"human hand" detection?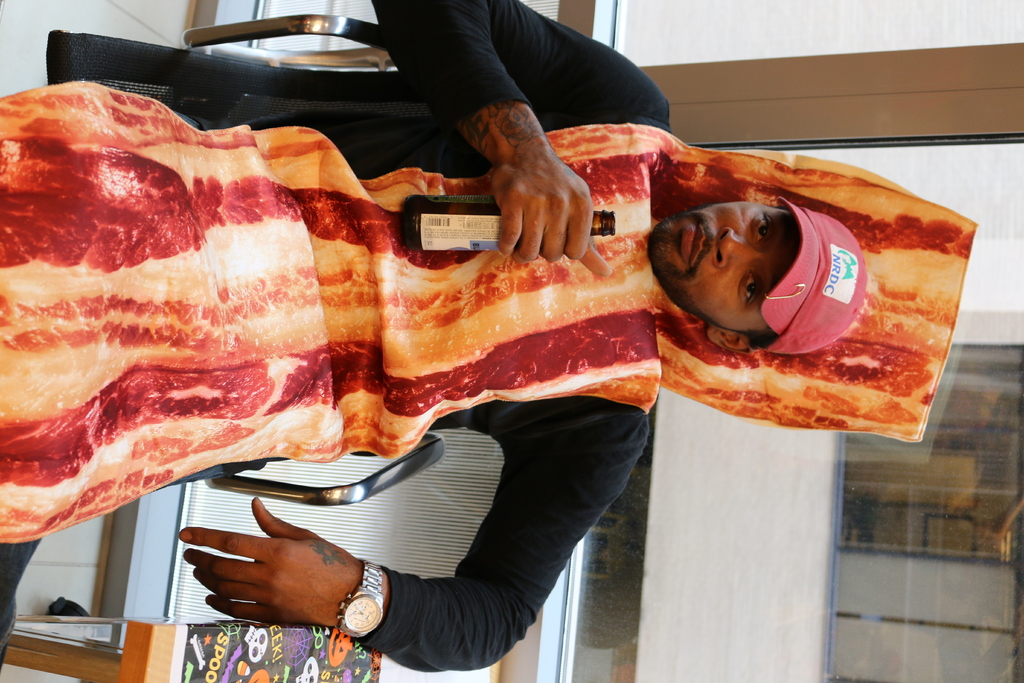
489:150:616:277
